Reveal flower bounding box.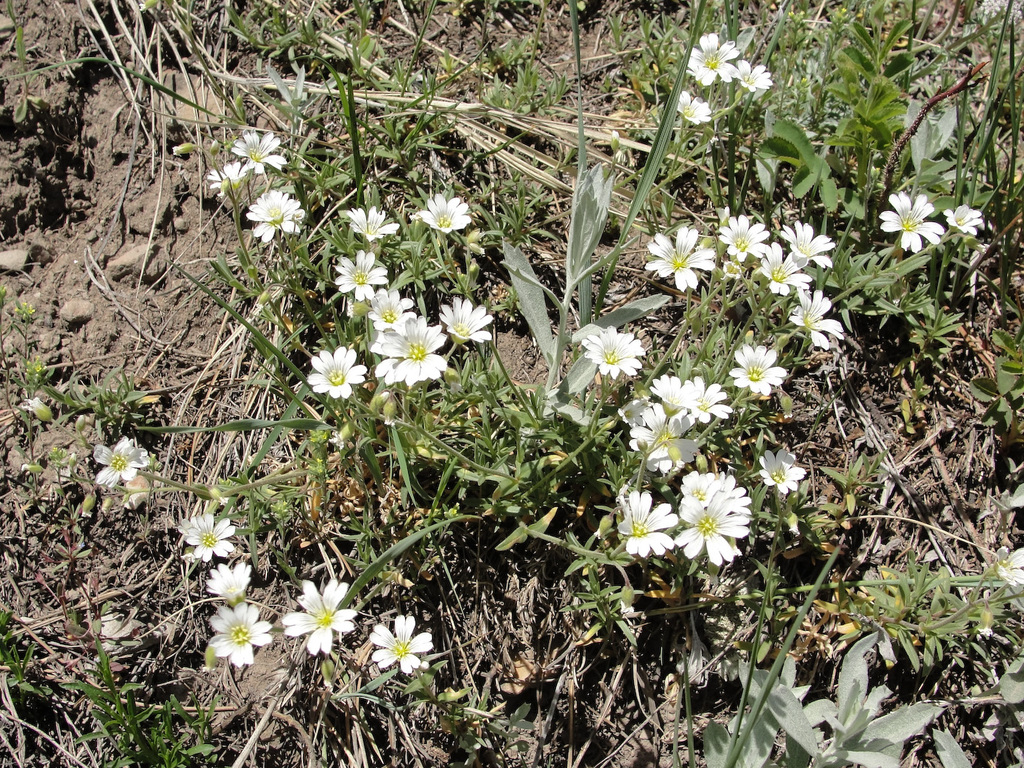
Revealed: 786,288,846,351.
